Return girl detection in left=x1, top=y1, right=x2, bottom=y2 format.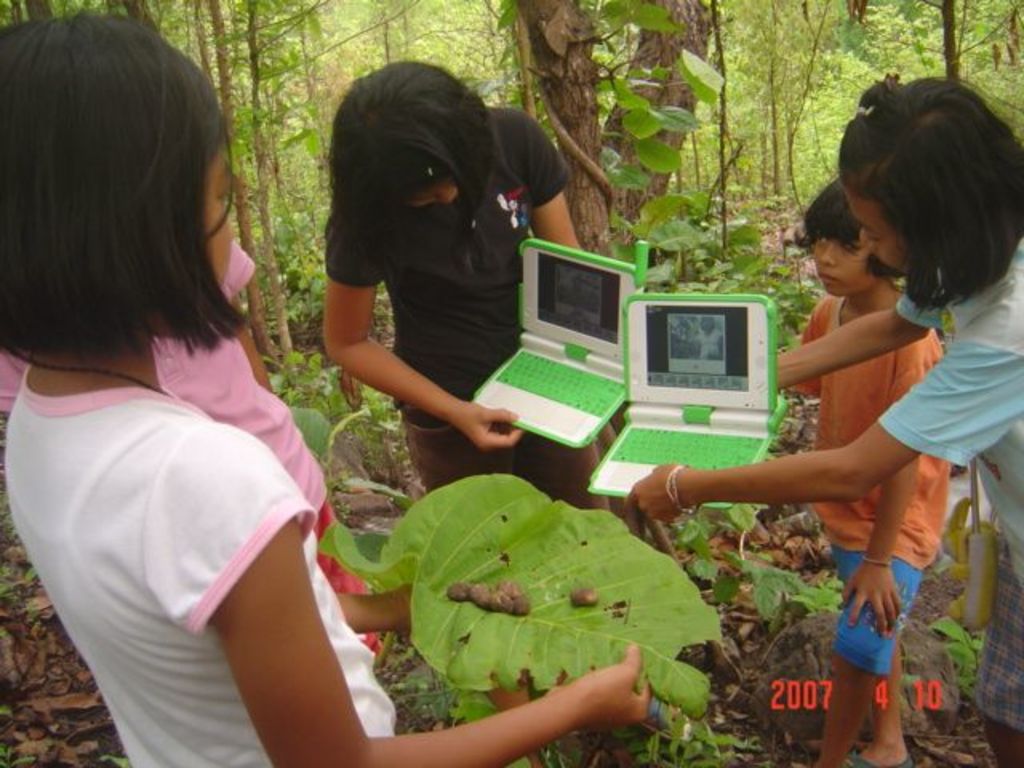
left=0, top=240, right=382, bottom=659.
